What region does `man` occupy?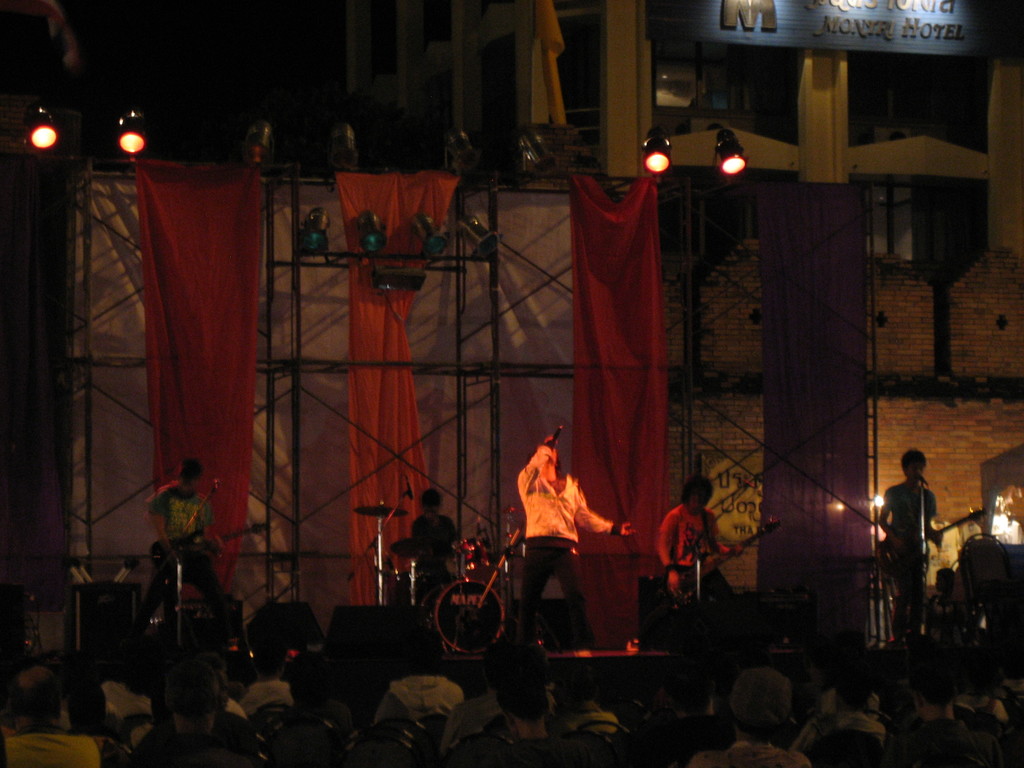
BBox(686, 669, 810, 767).
